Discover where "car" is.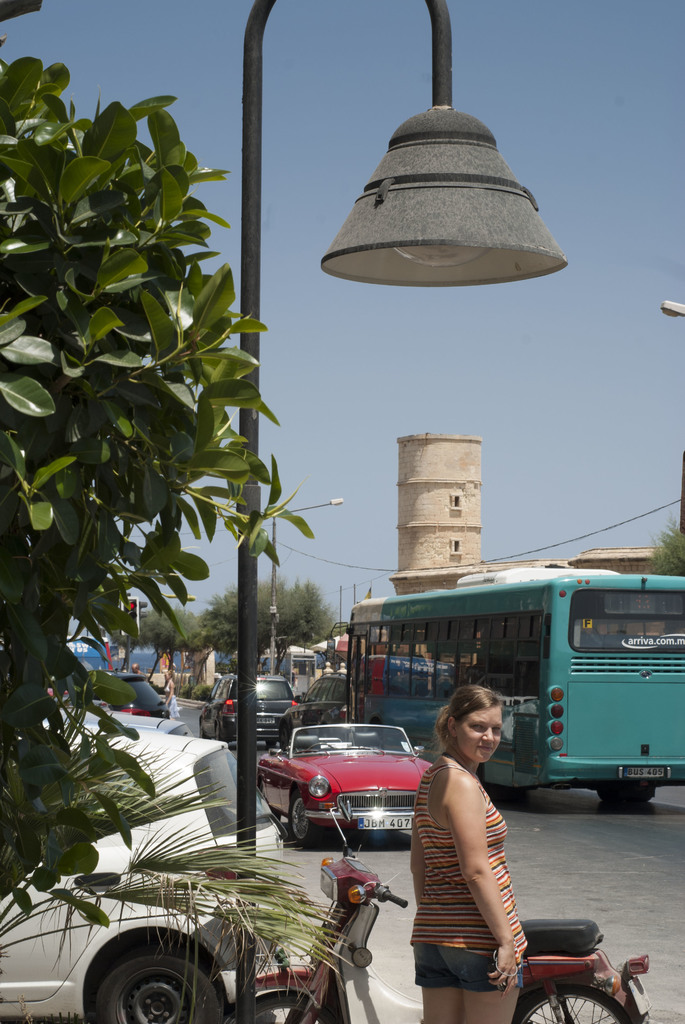
Discovered at (left=255, top=726, right=434, bottom=847).
